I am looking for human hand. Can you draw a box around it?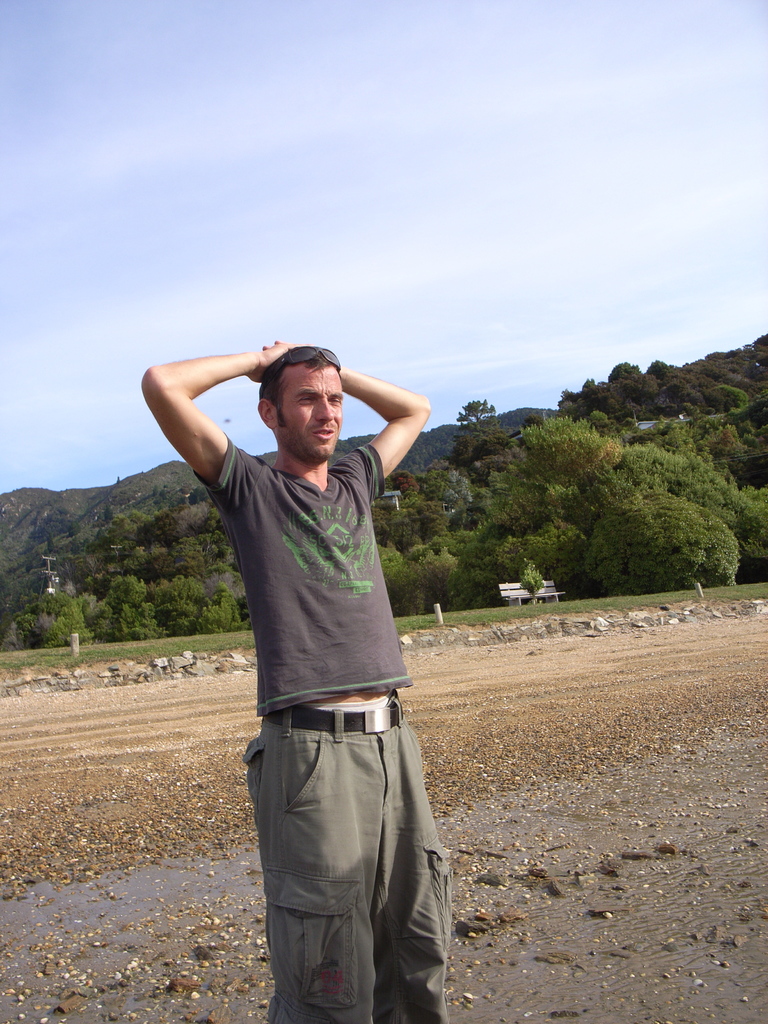
Sure, the bounding box is (x1=243, y1=335, x2=316, y2=381).
